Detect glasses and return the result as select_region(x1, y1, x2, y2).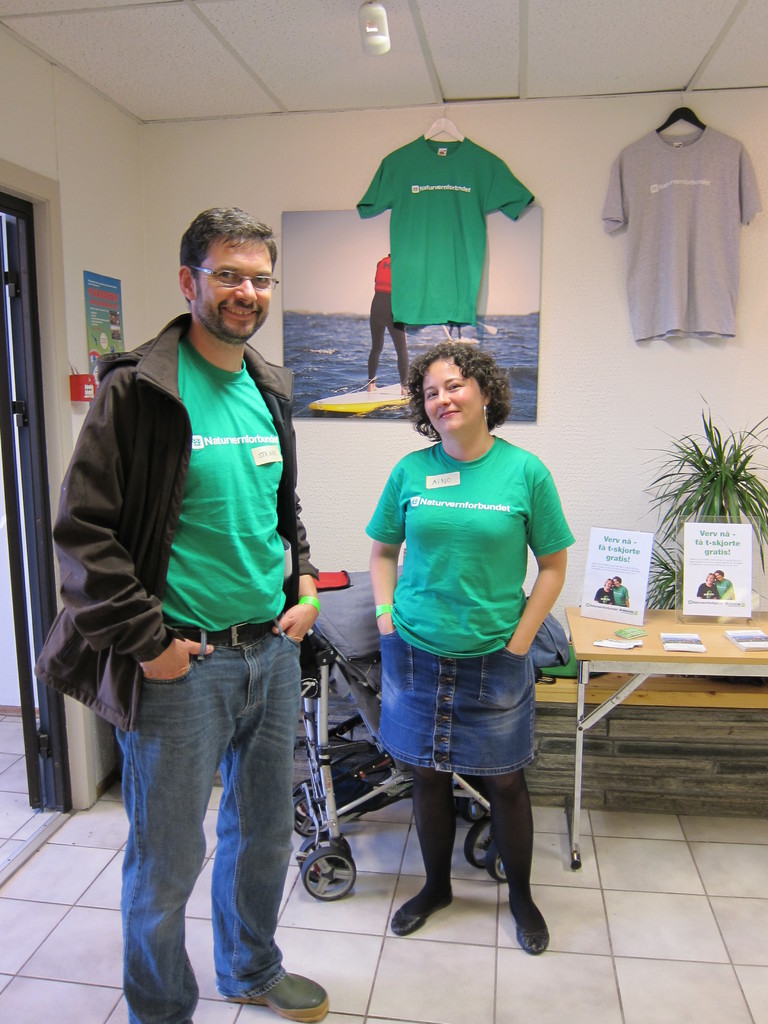
select_region(193, 262, 278, 297).
